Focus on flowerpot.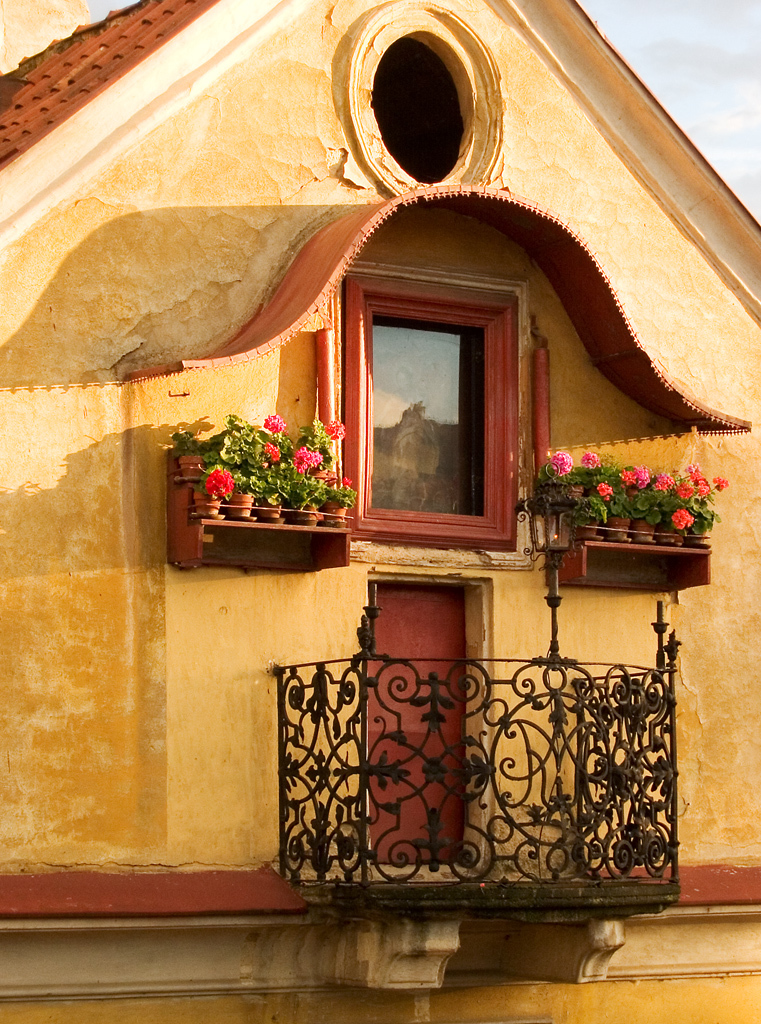
Focused at [x1=323, y1=501, x2=348, y2=529].
